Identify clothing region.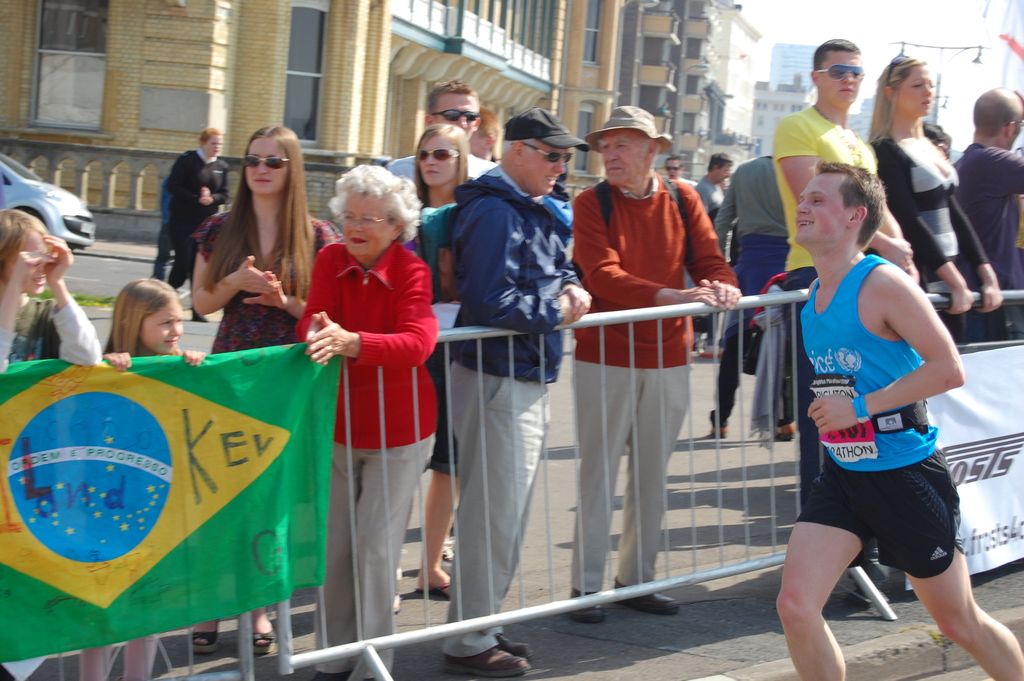
Region: region(950, 144, 1023, 308).
